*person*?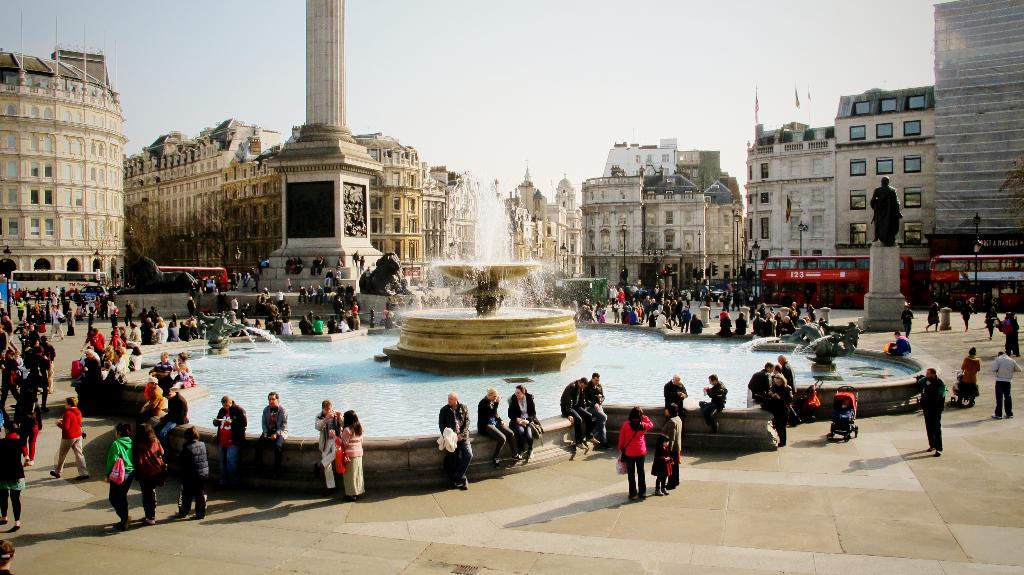
crop(284, 254, 294, 281)
